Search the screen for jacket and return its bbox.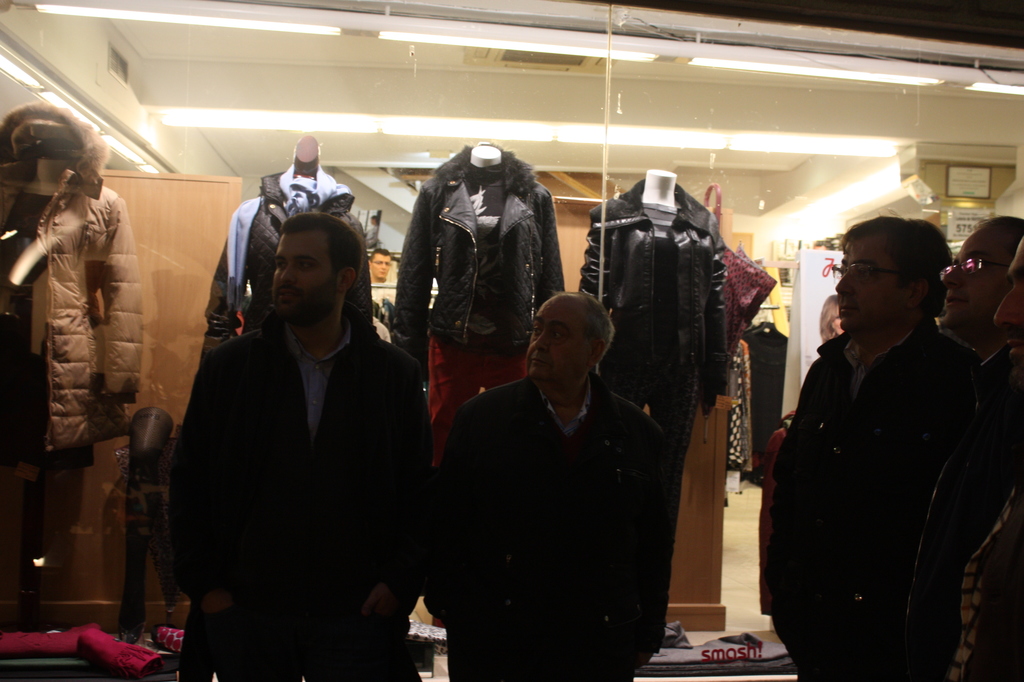
Found: x1=0 y1=102 x2=147 y2=453.
